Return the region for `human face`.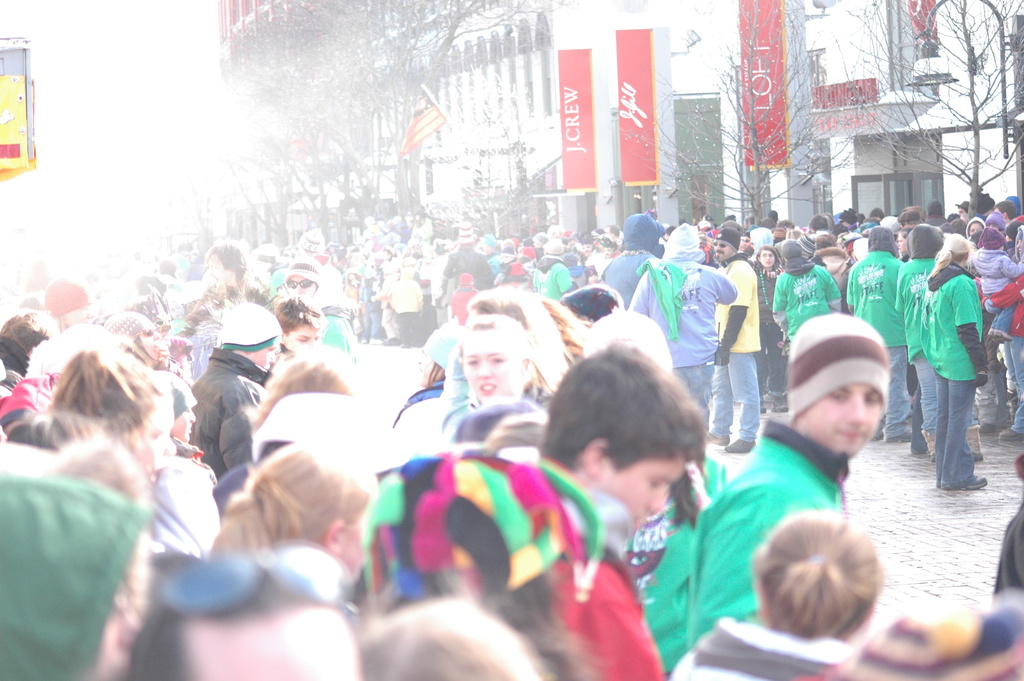
{"left": 716, "top": 238, "right": 730, "bottom": 261}.
